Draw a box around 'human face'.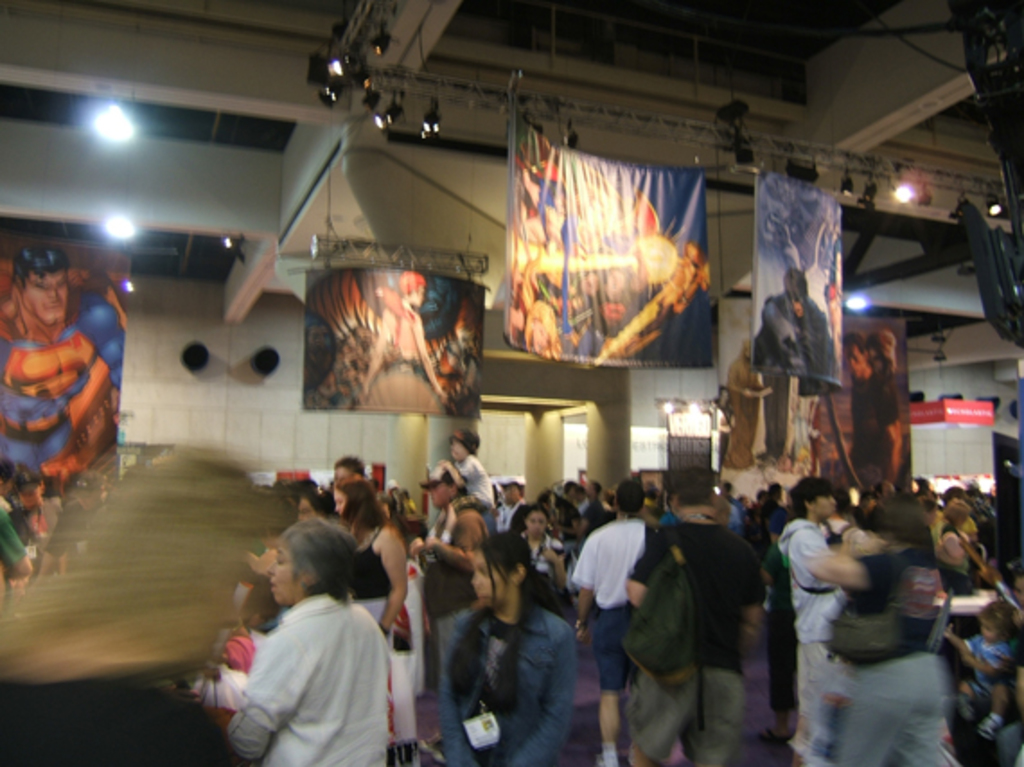
[left=449, top=440, right=465, bottom=462].
